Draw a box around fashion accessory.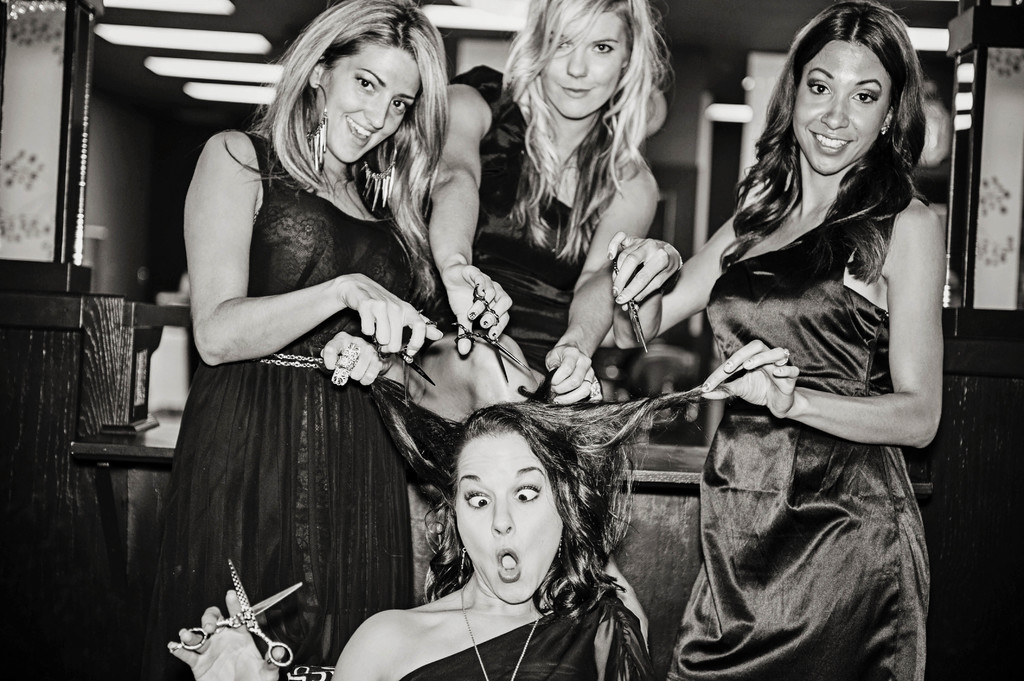
region(879, 124, 892, 135).
